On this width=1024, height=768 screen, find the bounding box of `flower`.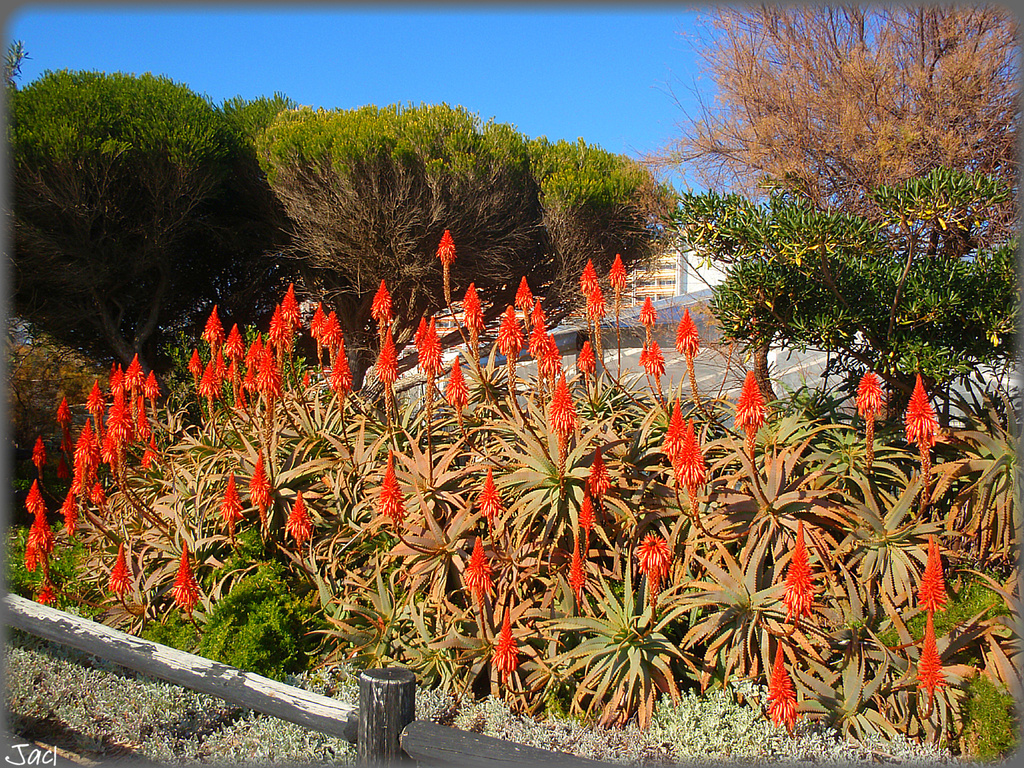
Bounding box: 445/357/465/407.
